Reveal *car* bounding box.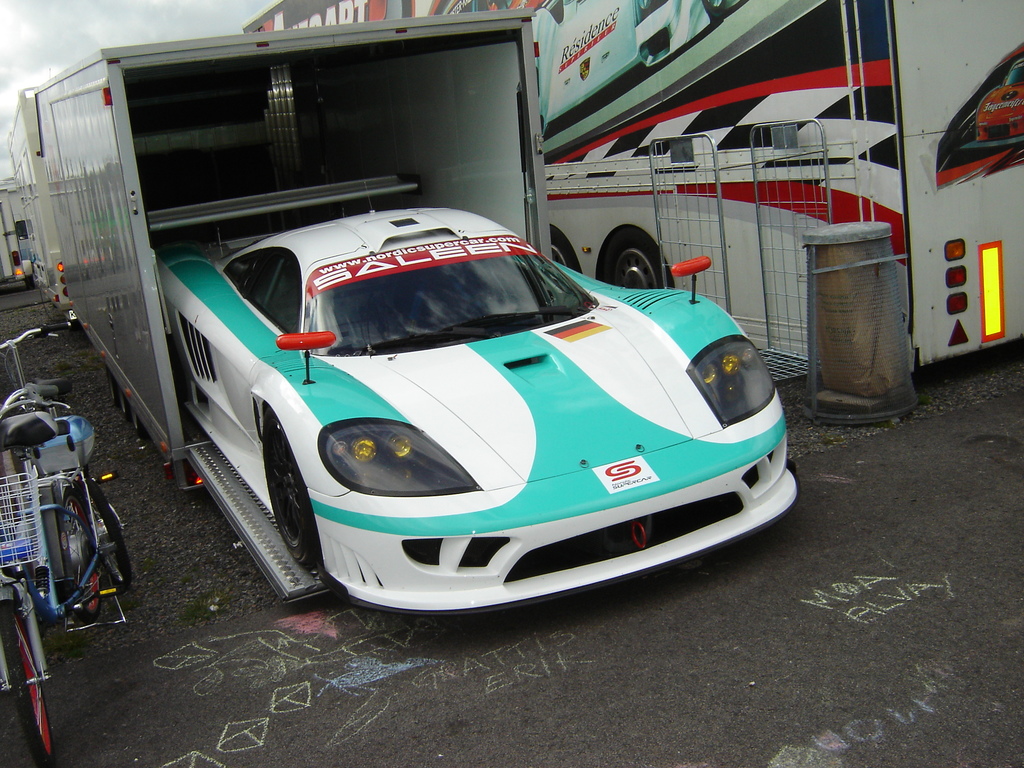
Revealed: <bbox>137, 147, 797, 597</bbox>.
